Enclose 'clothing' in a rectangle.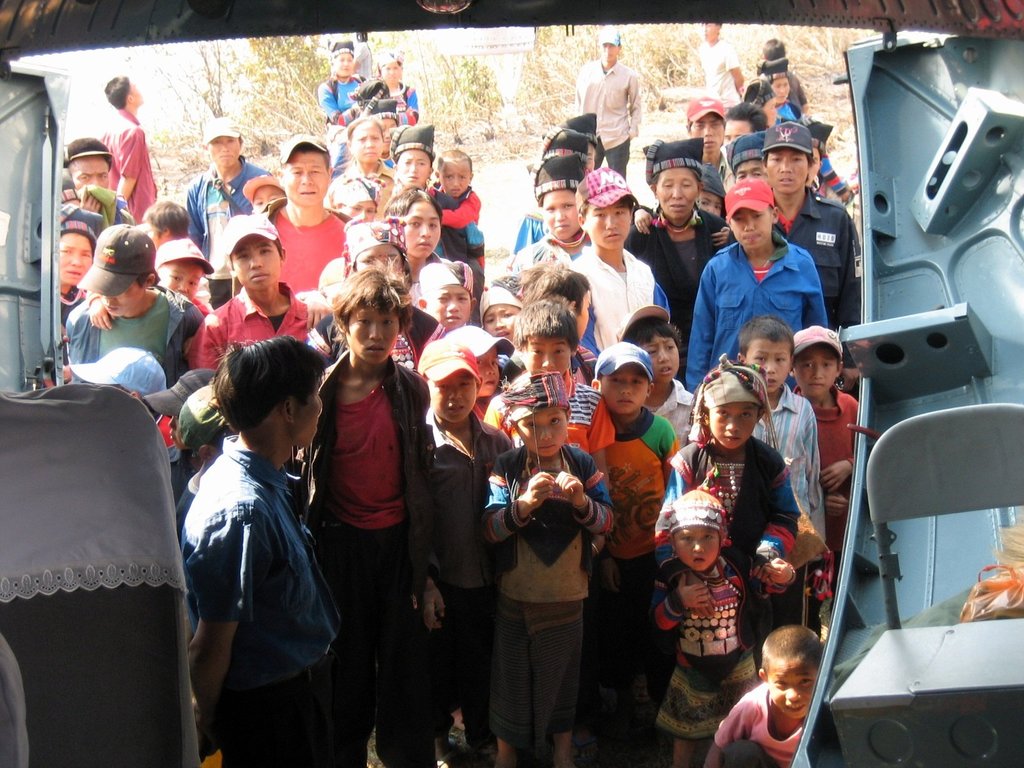
(left=65, top=287, right=204, bottom=389).
